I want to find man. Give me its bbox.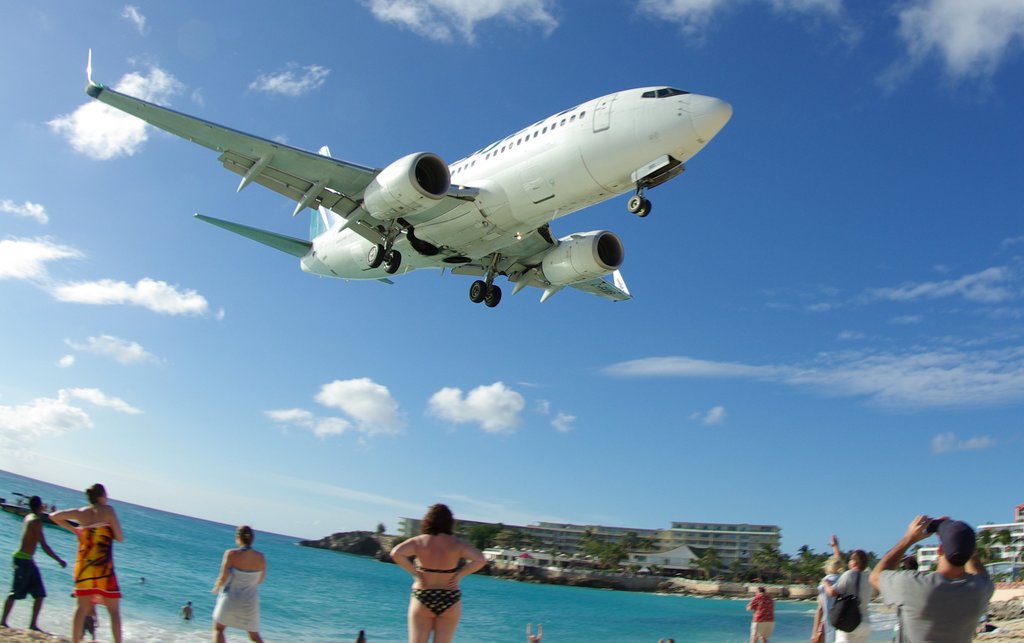
823, 548, 870, 642.
